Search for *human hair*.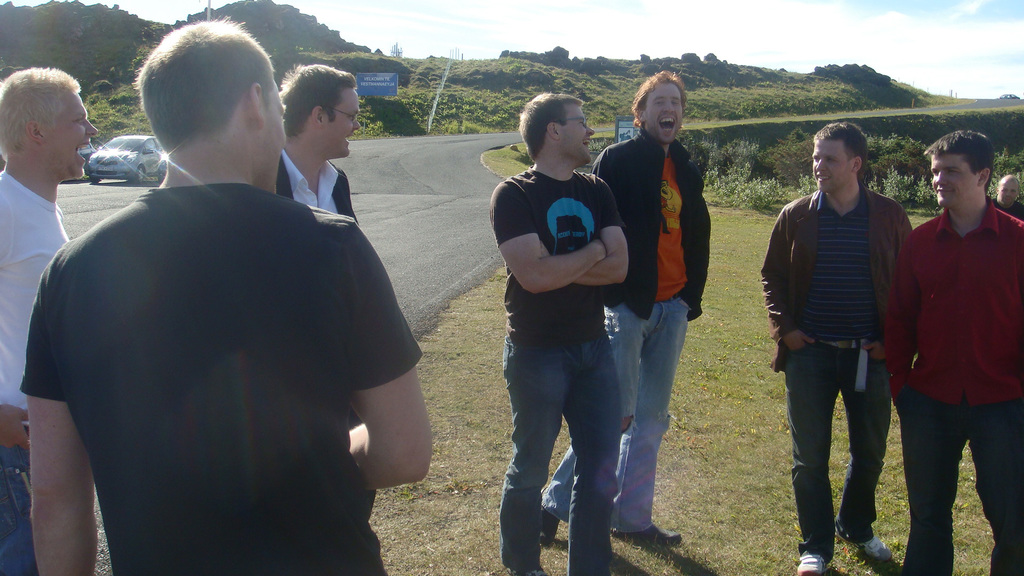
Found at (520, 86, 594, 167).
